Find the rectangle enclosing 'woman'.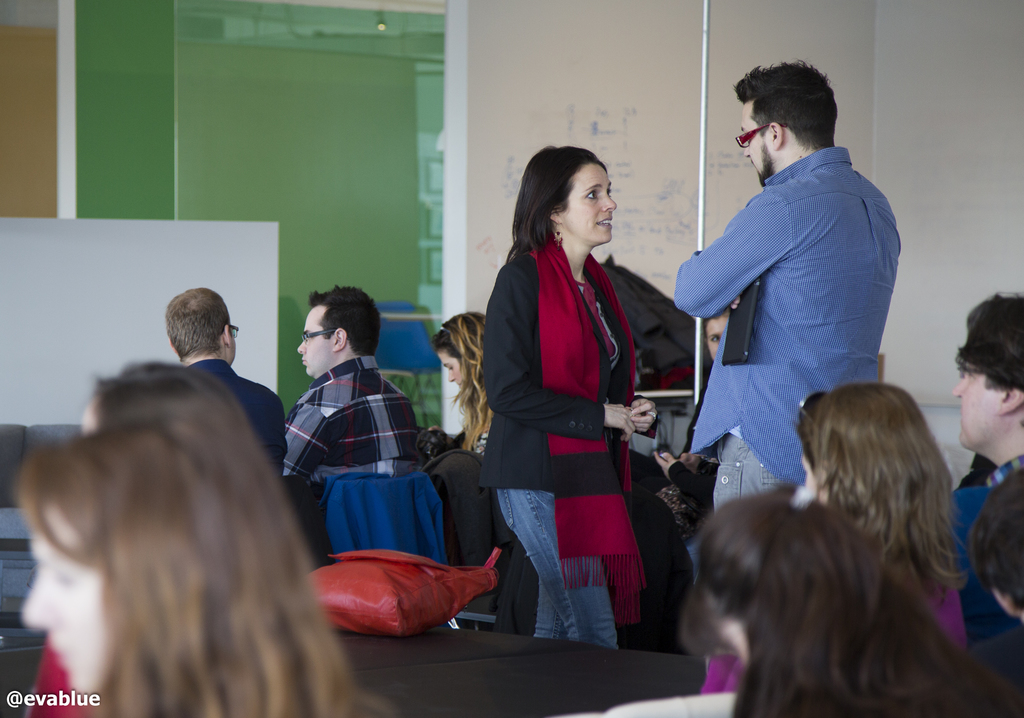
bbox=[690, 489, 1023, 717].
